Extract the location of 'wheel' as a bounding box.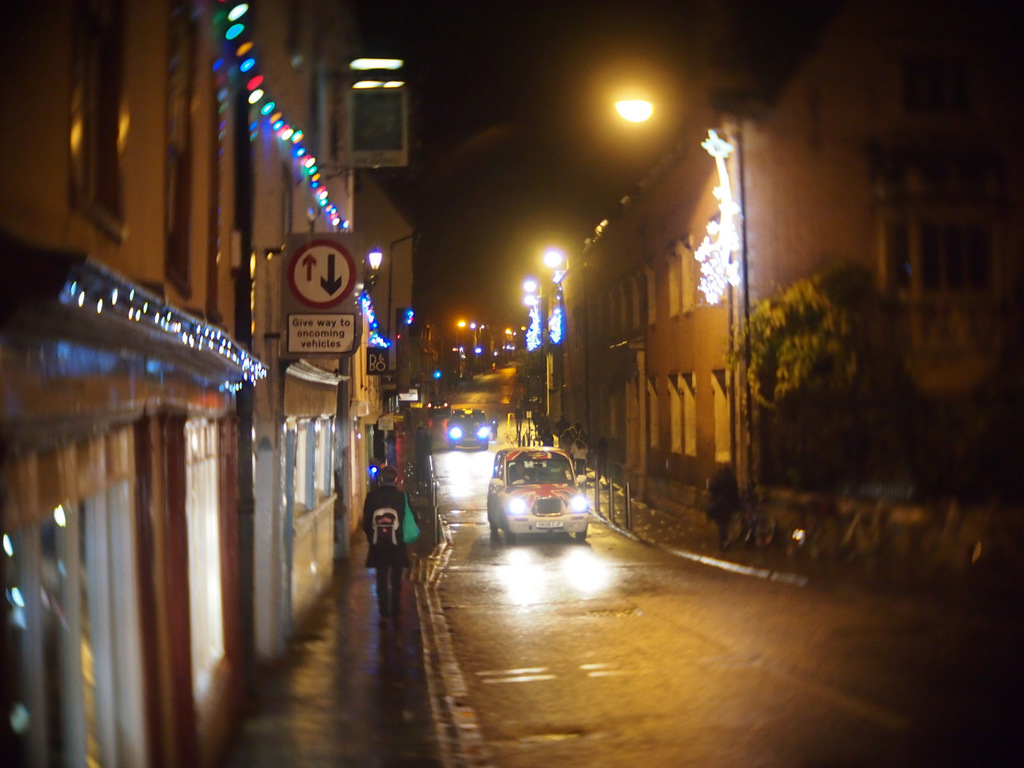
box(785, 518, 806, 558).
